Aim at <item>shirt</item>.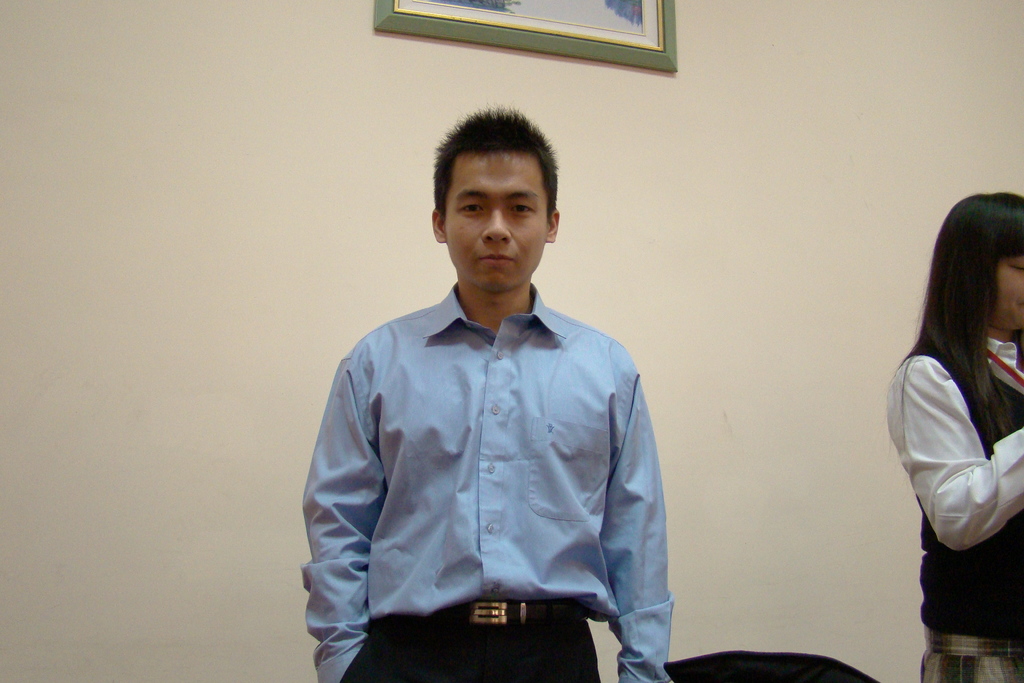
Aimed at 885, 336, 1023, 552.
